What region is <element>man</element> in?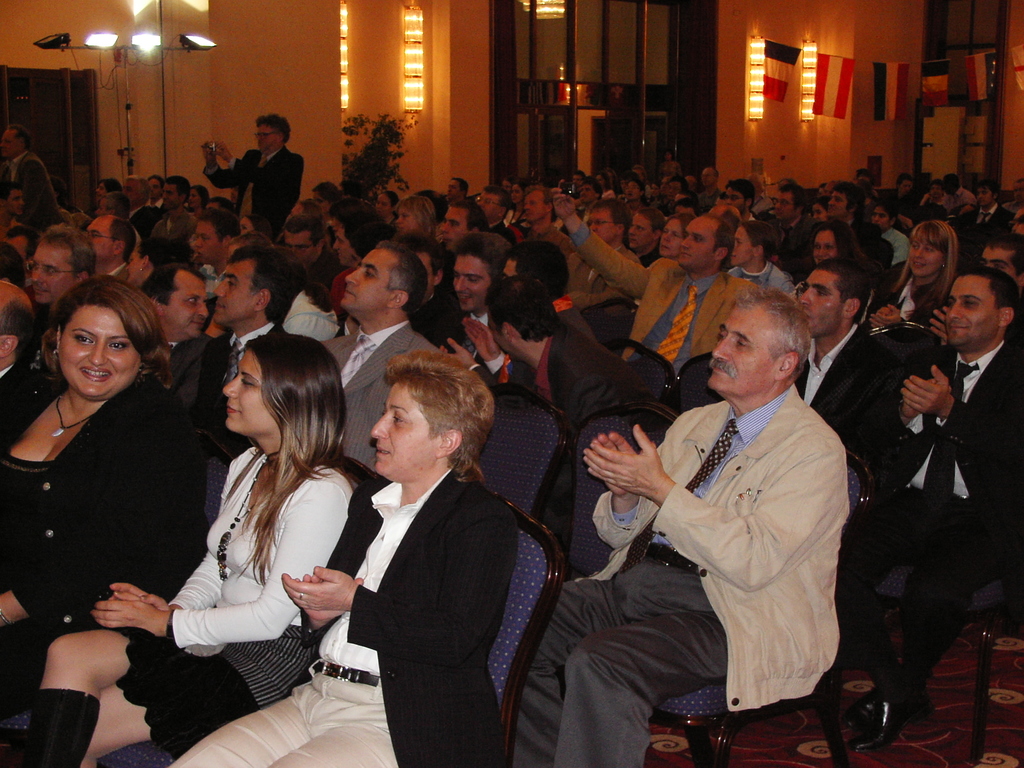
box=[316, 239, 441, 465].
